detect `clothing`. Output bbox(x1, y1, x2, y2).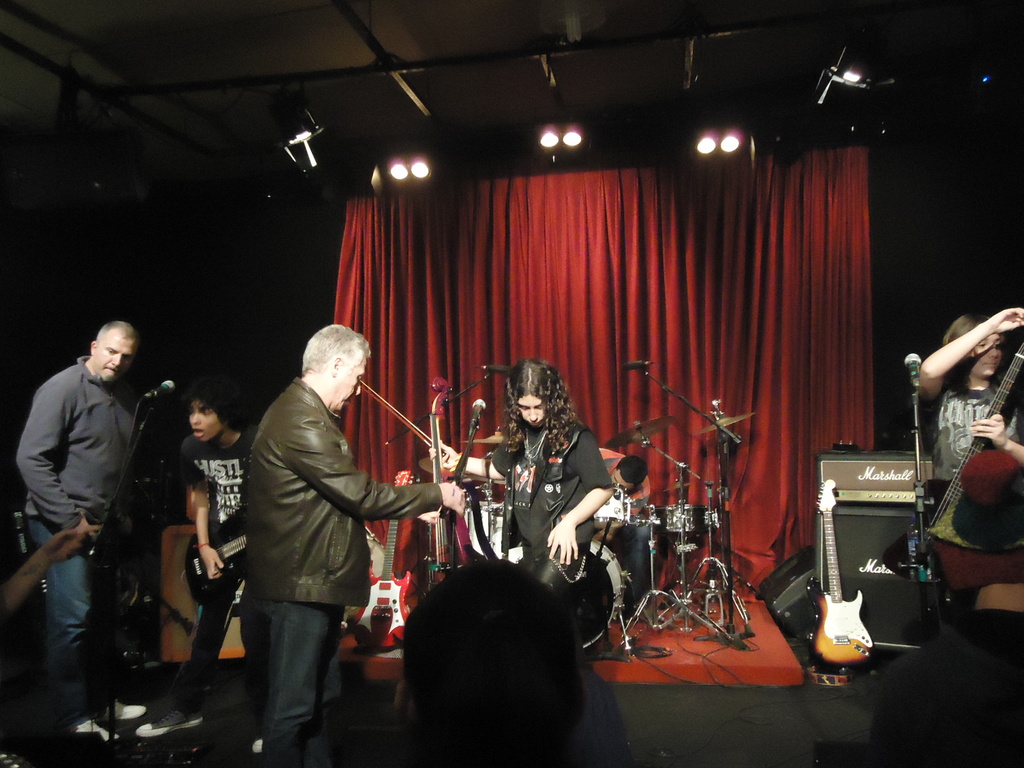
bbox(924, 376, 1023, 498).
